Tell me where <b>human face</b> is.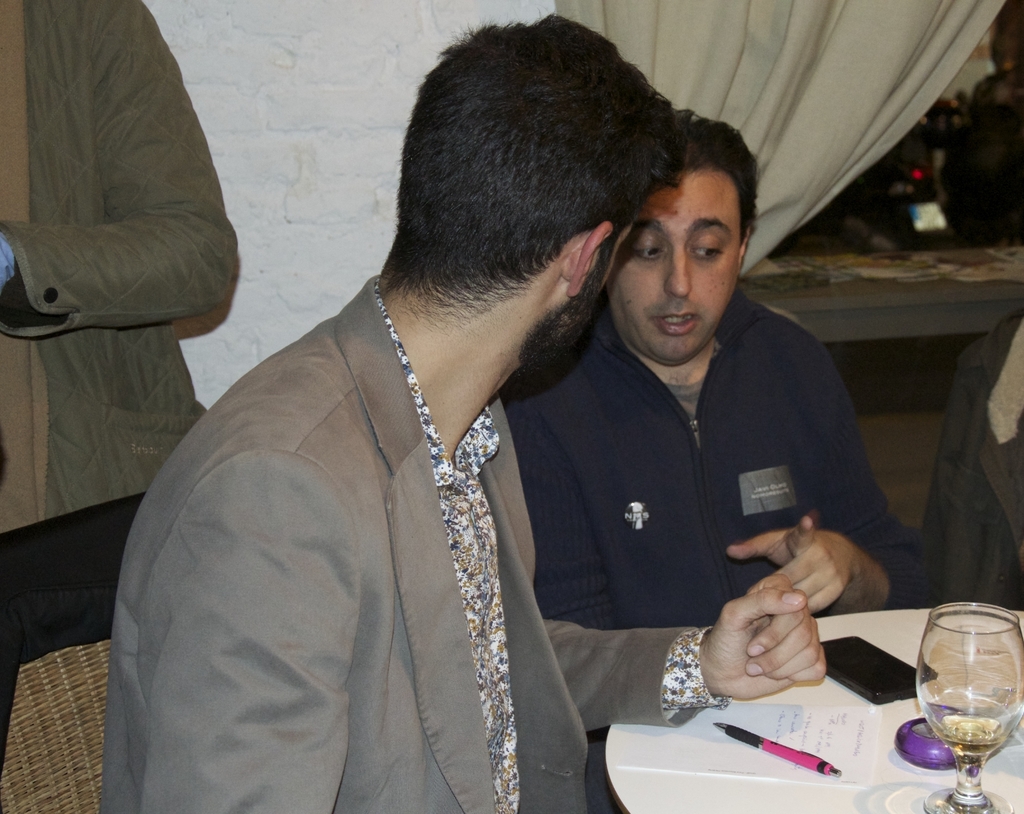
<b>human face</b> is at [608,172,740,373].
